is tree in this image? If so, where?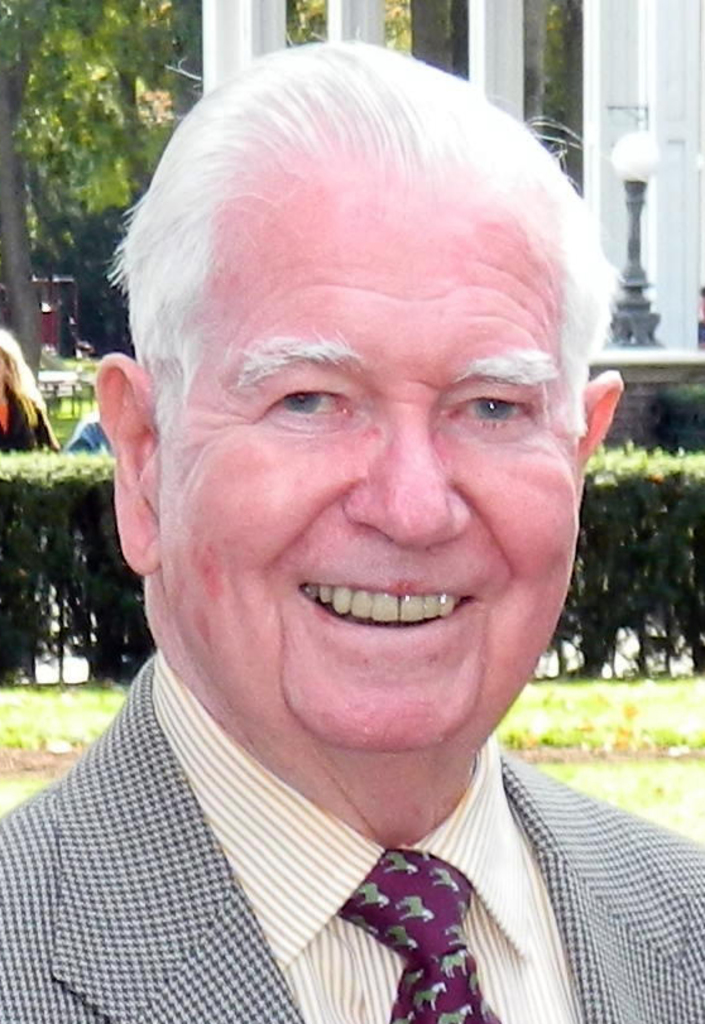
Yes, at 43, 0, 190, 226.
